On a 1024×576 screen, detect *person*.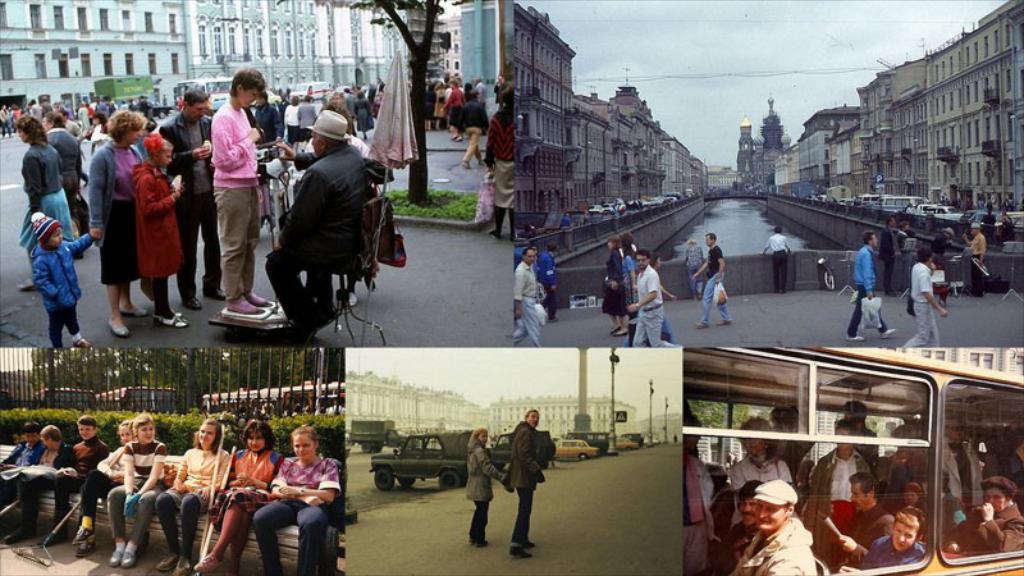
x1=90 y1=111 x2=143 y2=332.
